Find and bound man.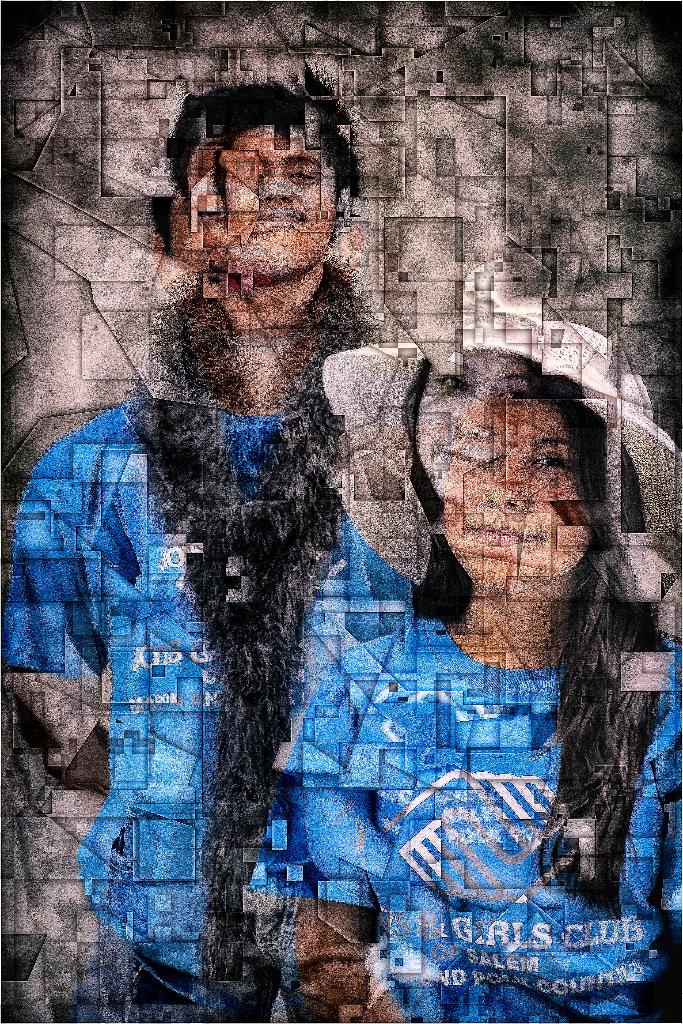
Bound: box(1, 63, 415, 1020).
